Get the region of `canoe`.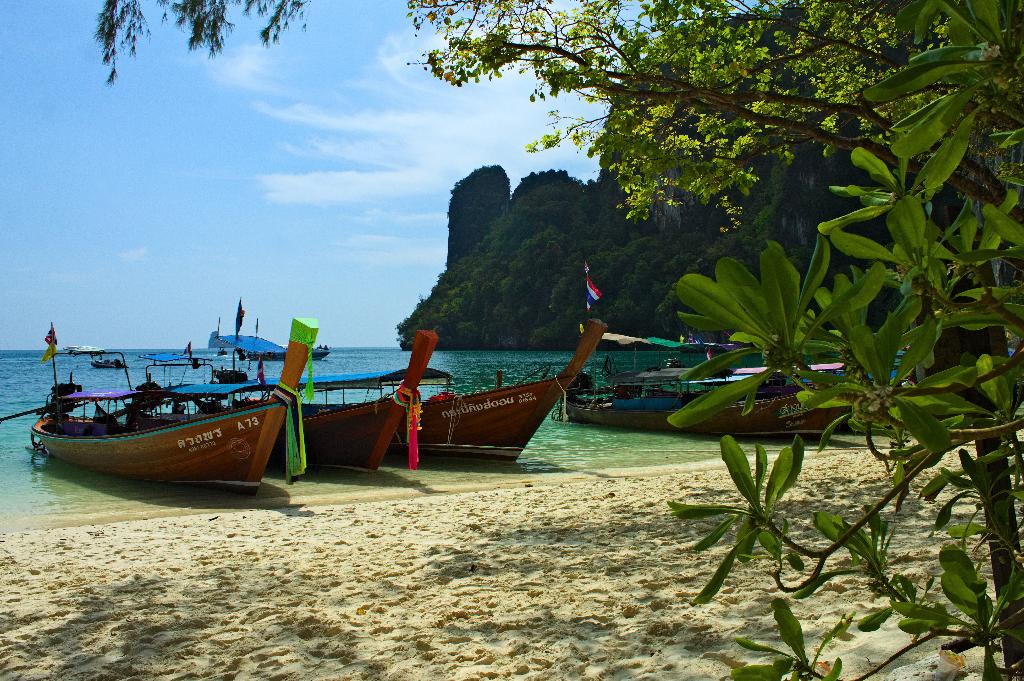
Rect(417, 310, 596, 465).
